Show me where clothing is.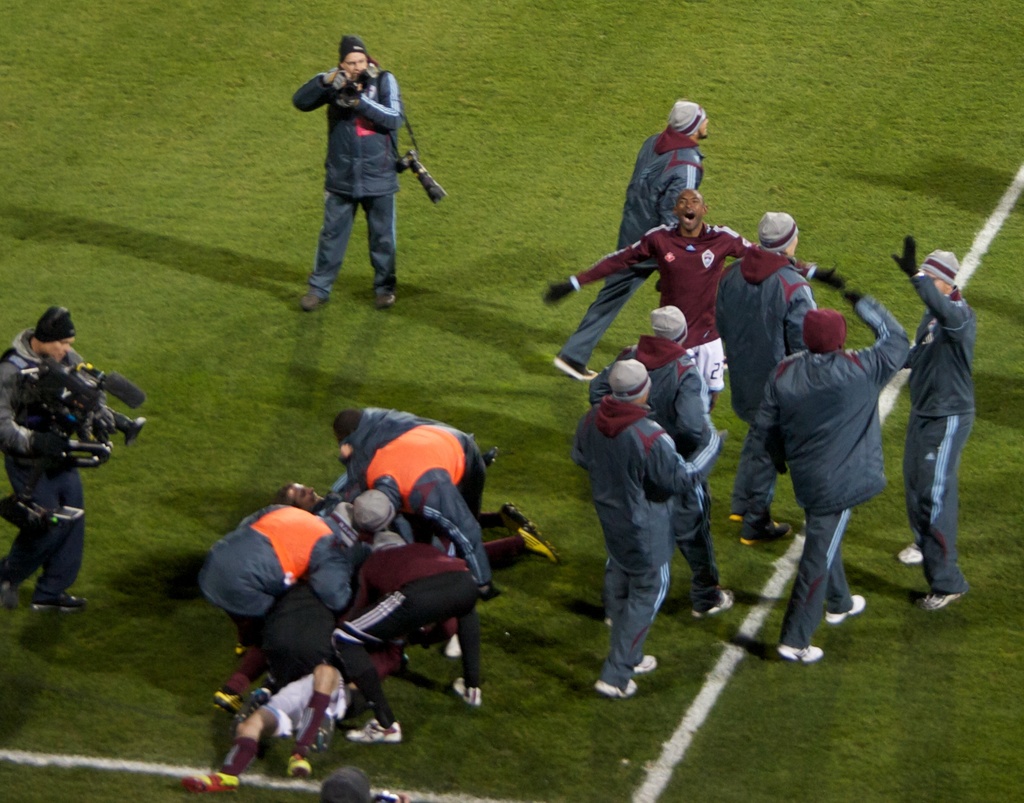
clothing is at (738, 295, 909, 650).
